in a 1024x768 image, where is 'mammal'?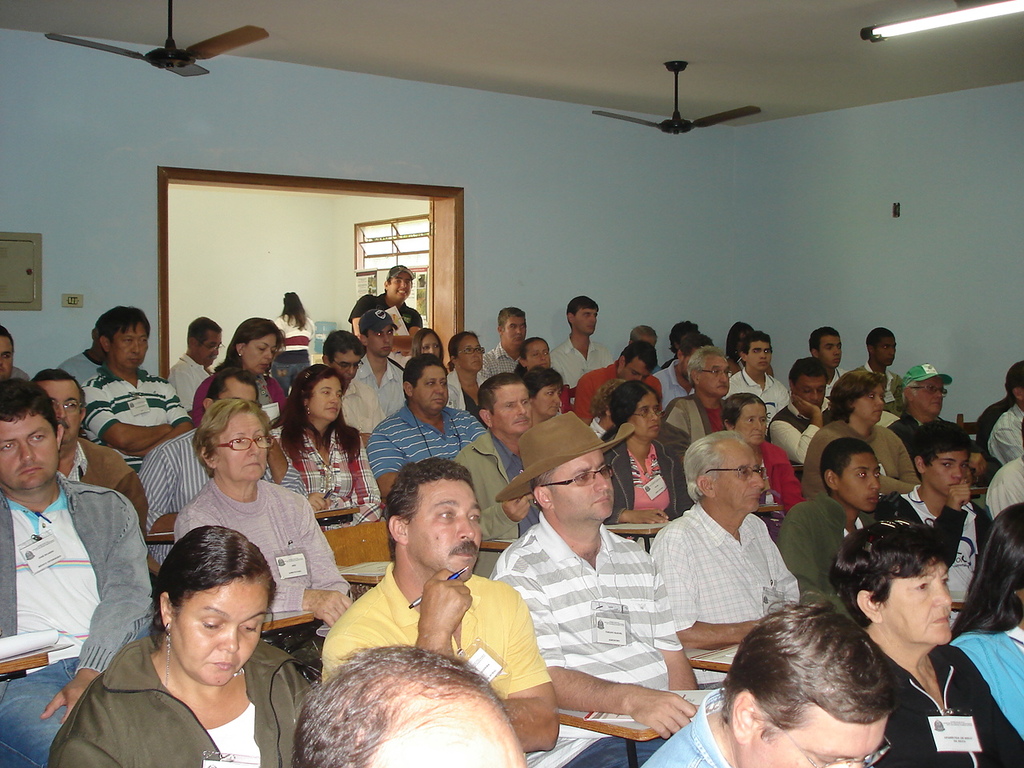
box=[650, 430, 802, 696].
